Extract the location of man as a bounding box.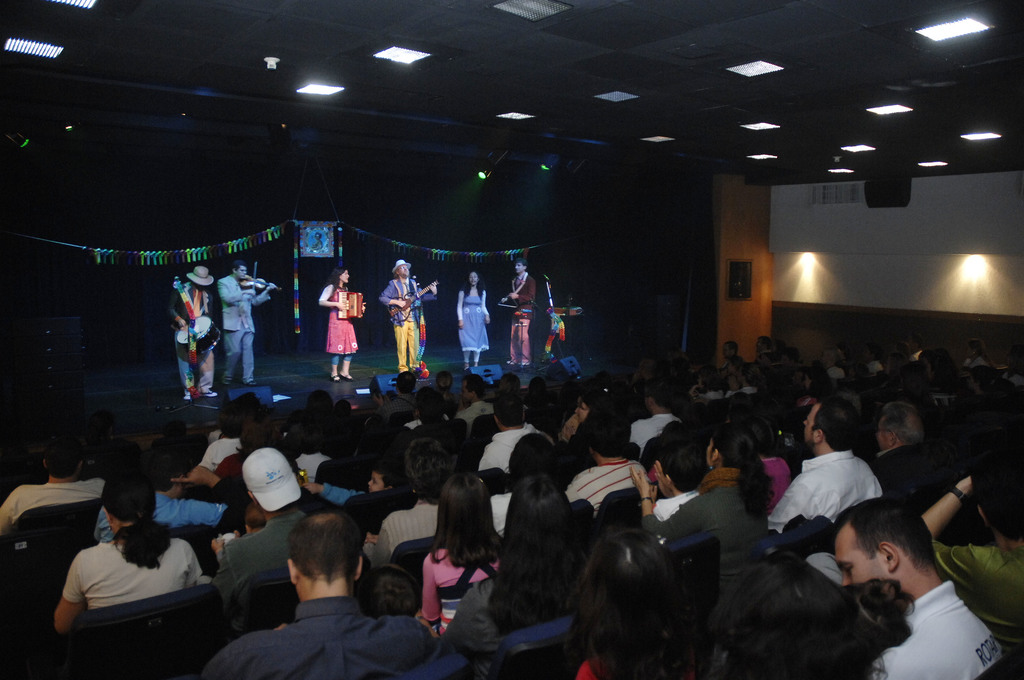
(x1=872, y1=400, x2=931, y2=516).
